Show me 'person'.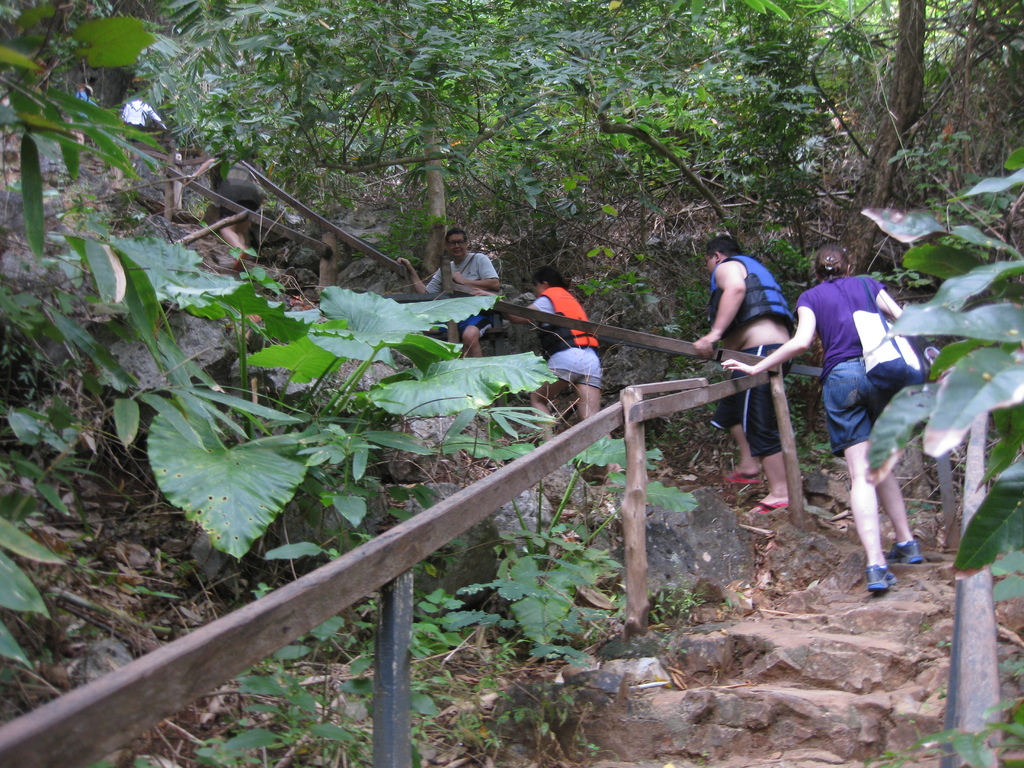
'person' is here: 173:143:259:273.
